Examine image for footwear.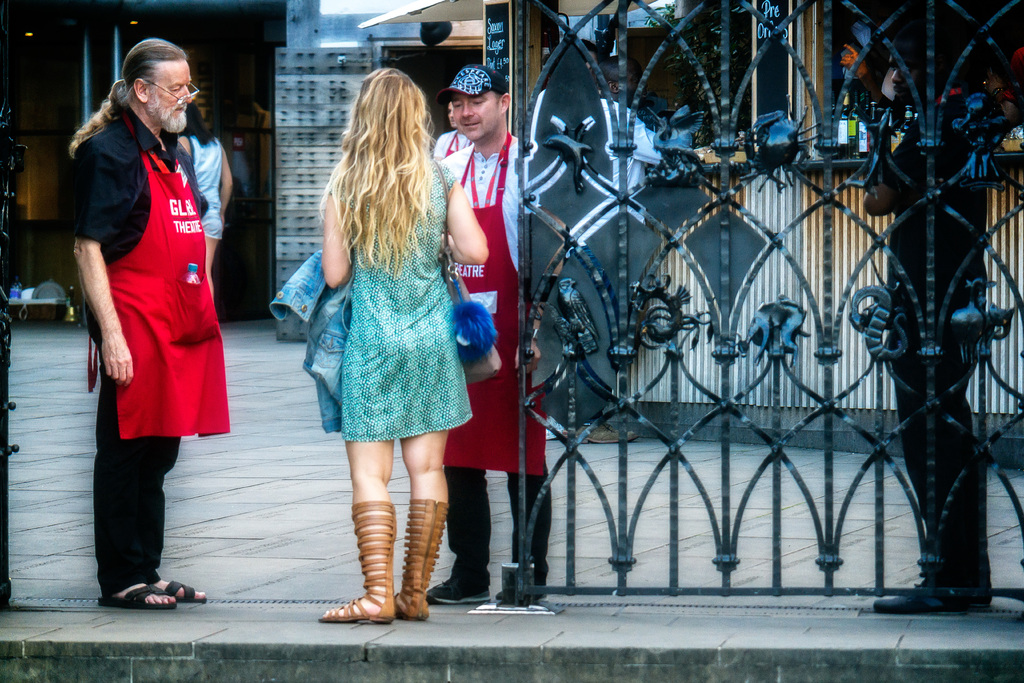
Examination result: {"x1": 874, "y1": 579, "x2": 974, "y2": 618}.
